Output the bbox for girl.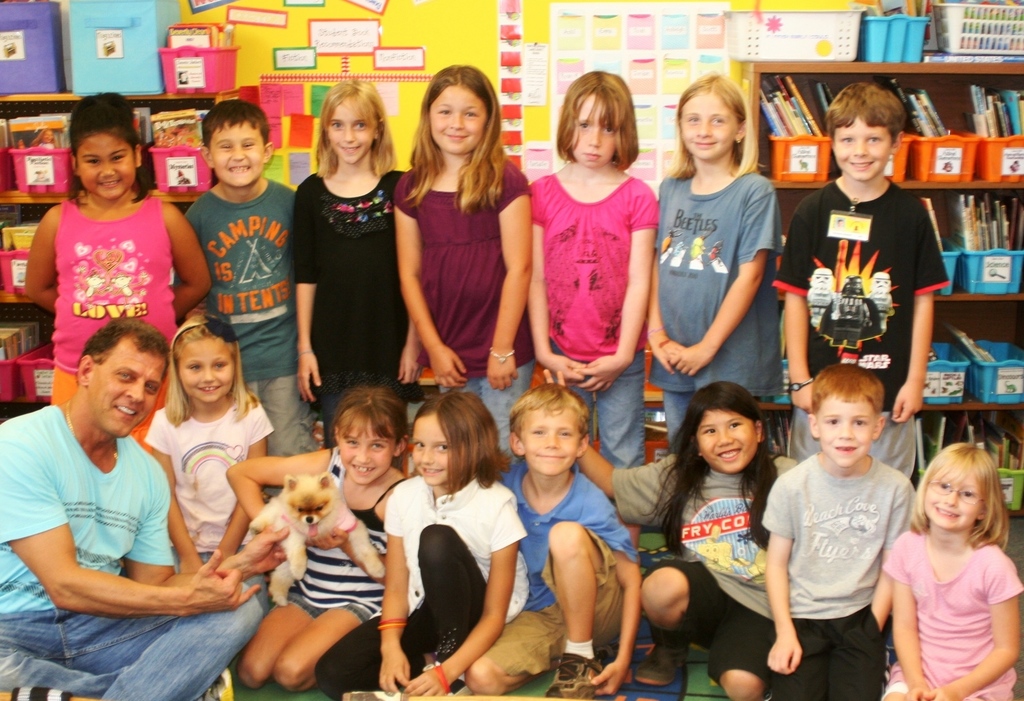
22:89:208:450.
